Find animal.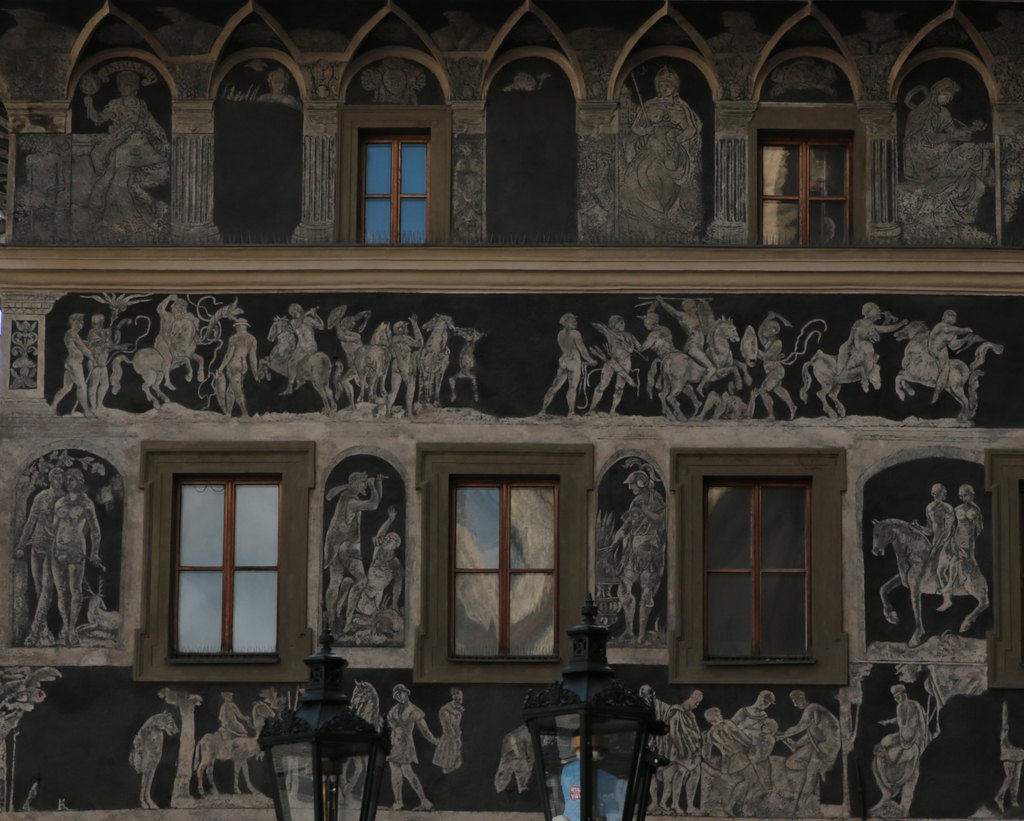
(left=873, top=519, right=995, bottom=654).
